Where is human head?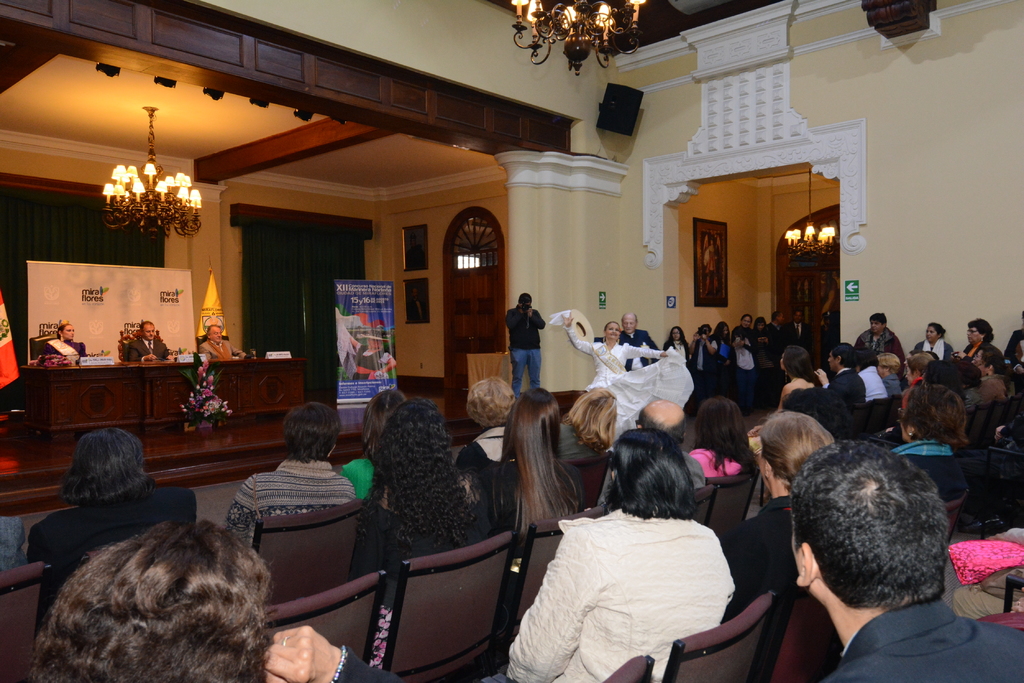
[x1=500, y1=385, x2=563, y2=449].
